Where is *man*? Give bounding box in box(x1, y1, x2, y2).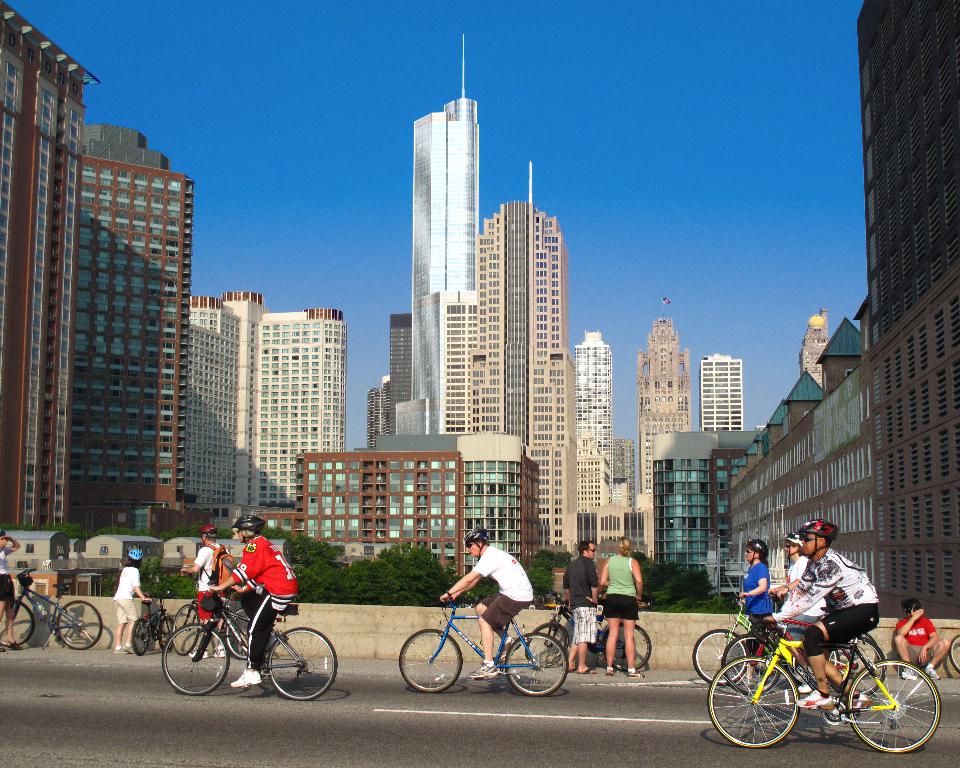
box(437, 534, 529, 686).
